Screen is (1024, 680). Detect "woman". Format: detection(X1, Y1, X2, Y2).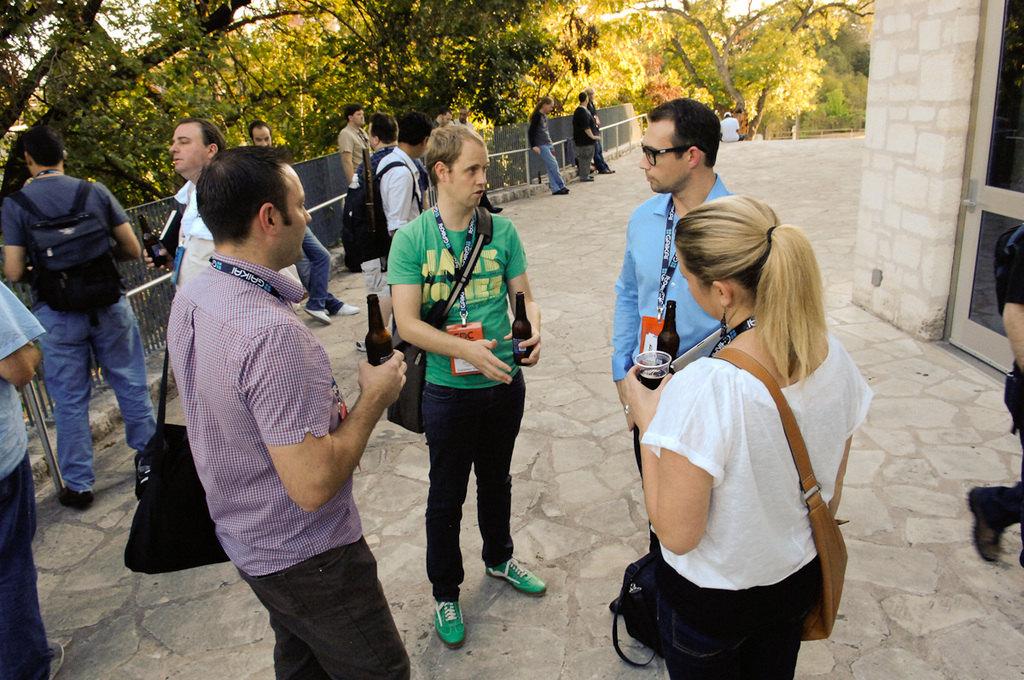
detection(624, 171, 876, 674).
